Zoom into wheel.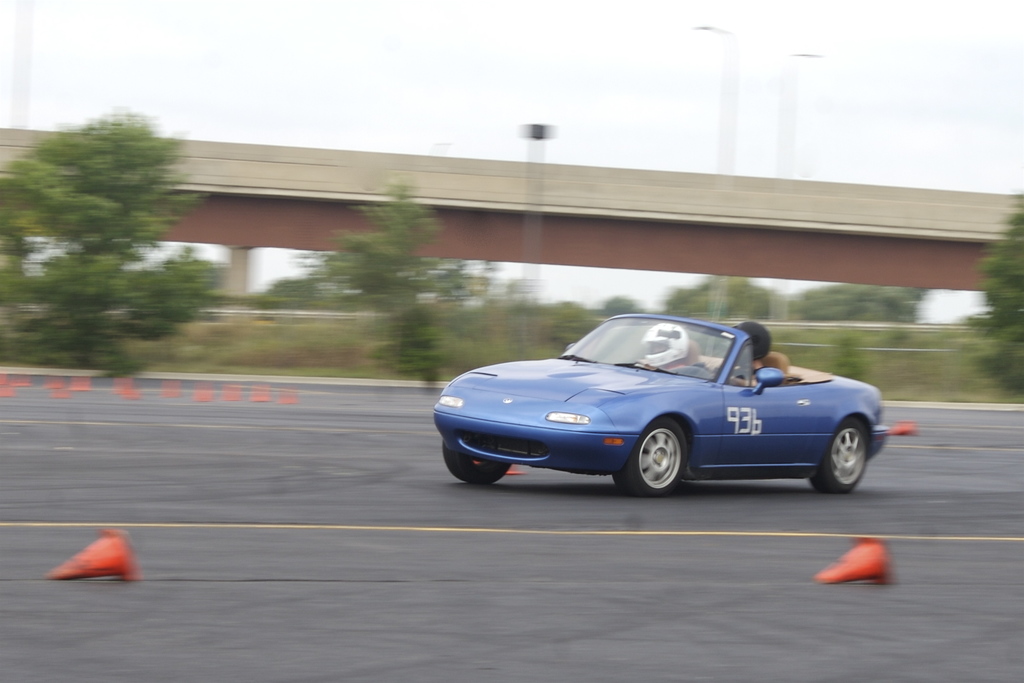
Zoom target: (811, 415, 867, 488).
